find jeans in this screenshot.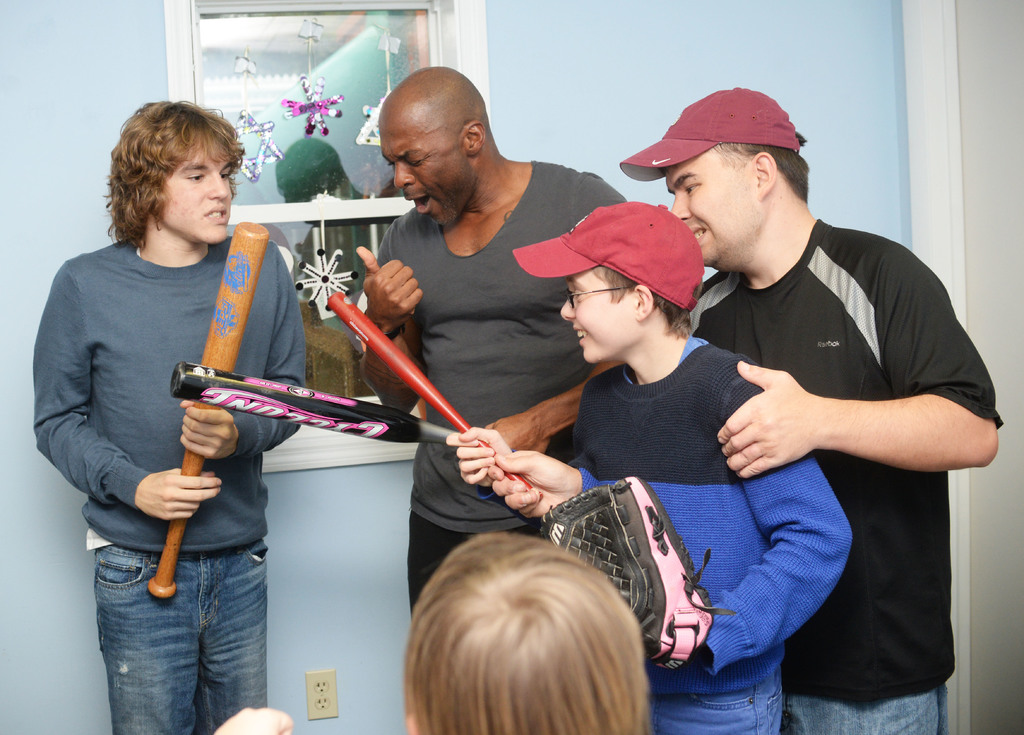
The bounding box for jeans is bbox=(780, 685, 941, 734).
